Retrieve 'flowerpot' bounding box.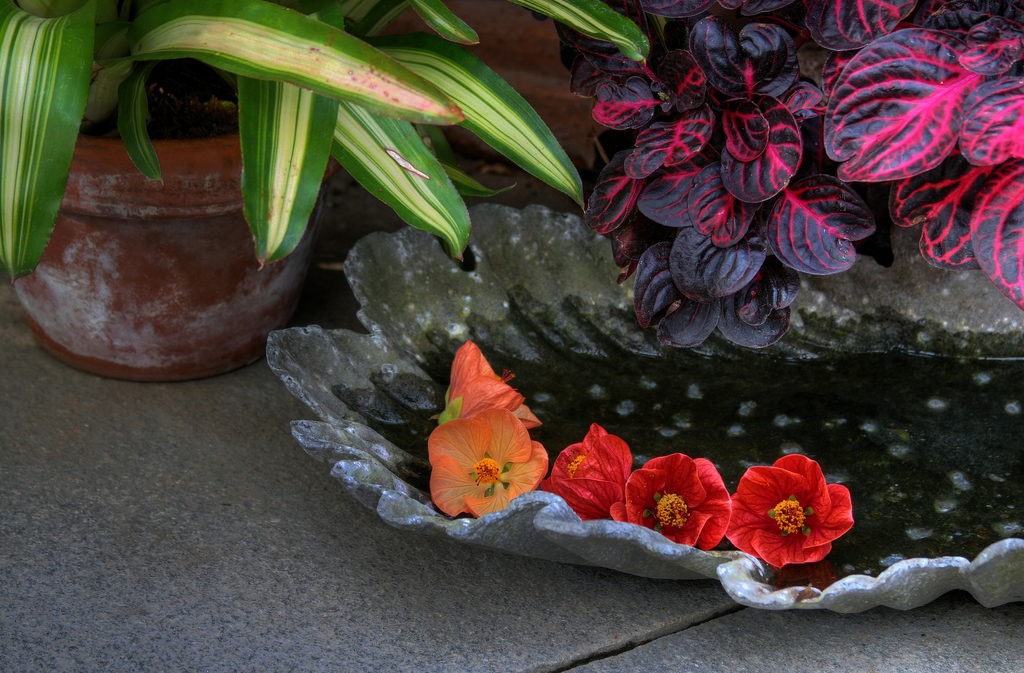
Bounding box: rect(15, 59, 326, 374).
